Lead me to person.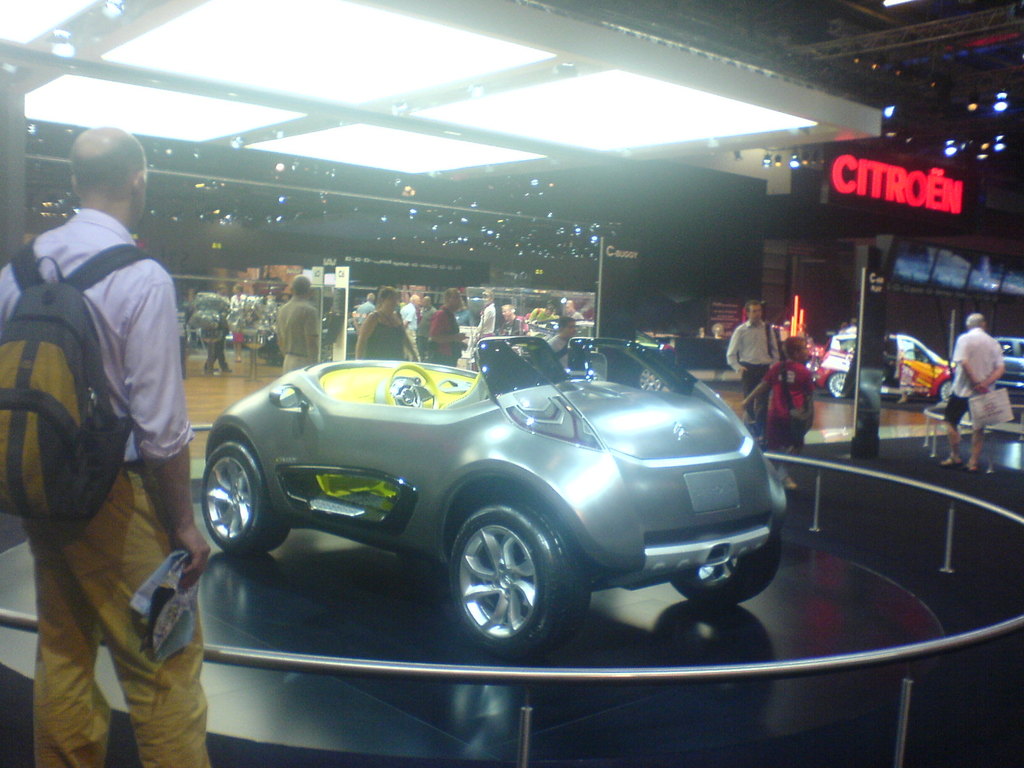
Lead to 740, 335, 816, 491.
